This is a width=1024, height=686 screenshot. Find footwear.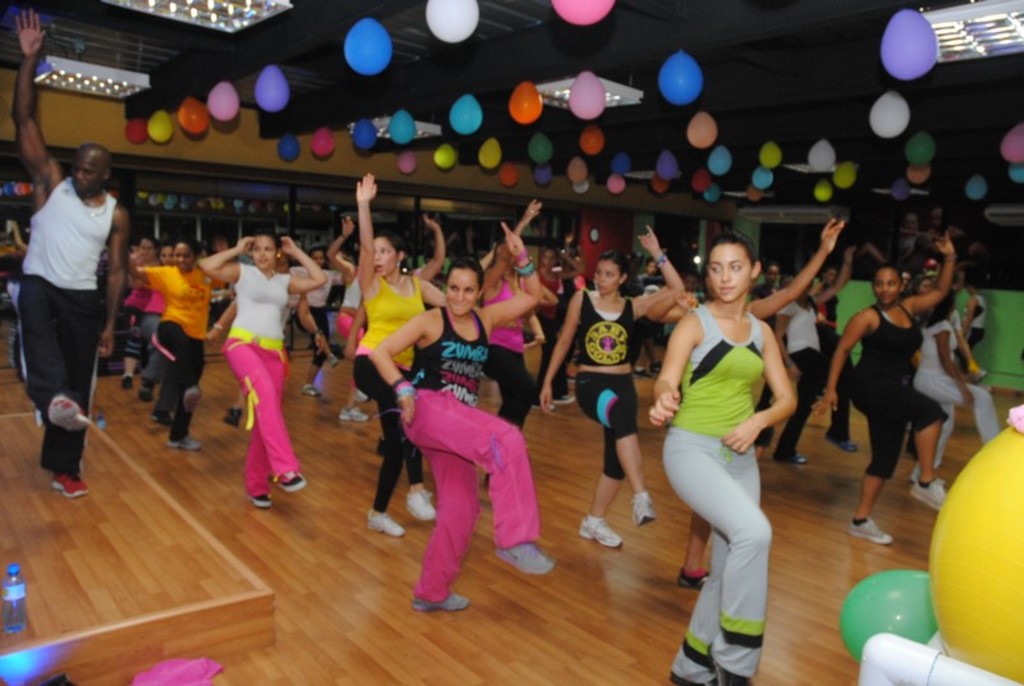
Bounding box: pyautogui.locateOnScreen(123, 372, 136, 389).
